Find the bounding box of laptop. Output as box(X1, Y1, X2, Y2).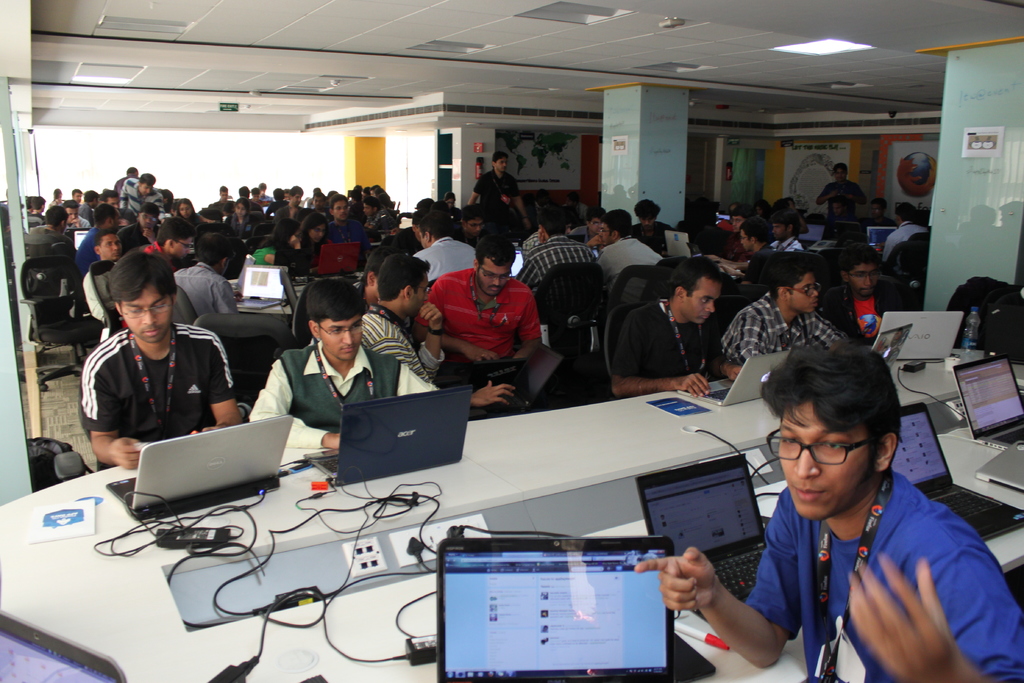
box(633, 454, 769, 625).
